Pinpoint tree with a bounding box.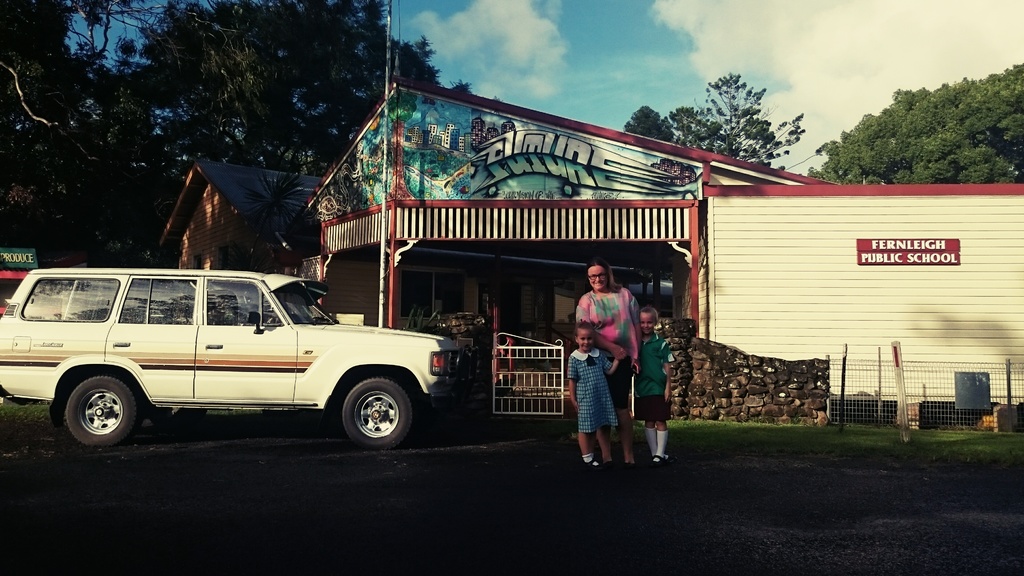
Rect(625, 72, 806, 169).
